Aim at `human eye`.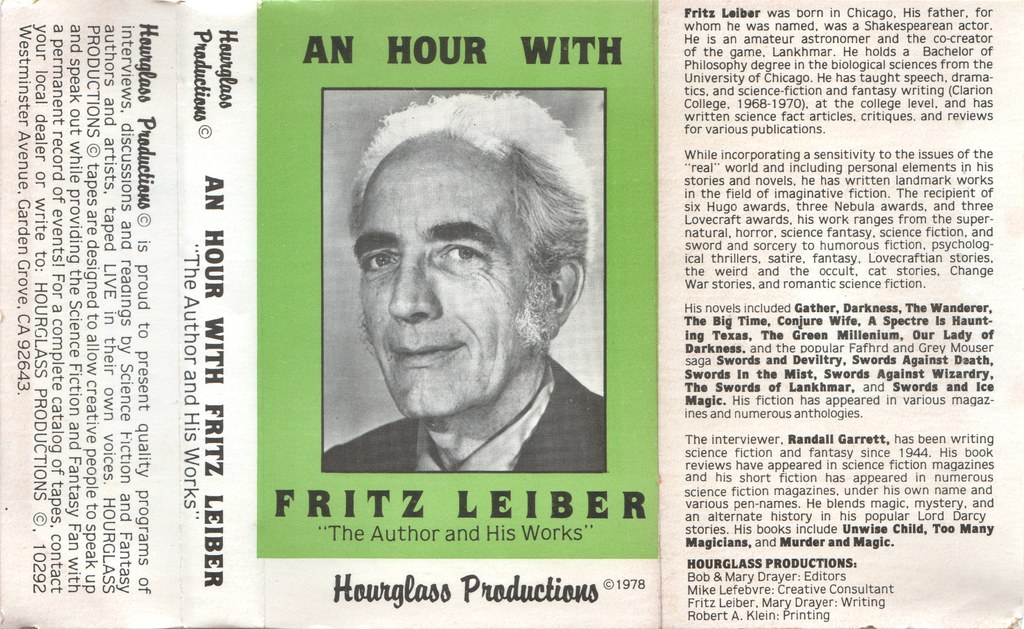
Aimed at {"left": 360, "top": 252, "right": 399, "bottom": 270}.
